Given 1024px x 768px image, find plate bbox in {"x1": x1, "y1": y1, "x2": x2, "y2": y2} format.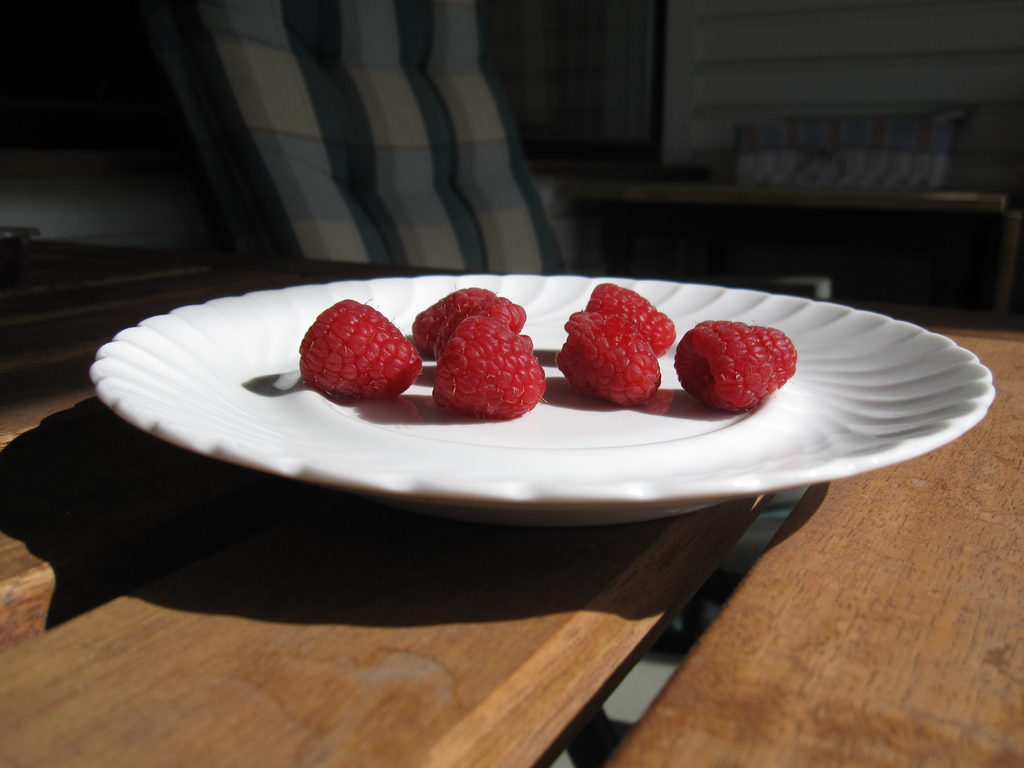
{"x1": 65, "y1": 268, "x2": 1014, "y2": 528}.
